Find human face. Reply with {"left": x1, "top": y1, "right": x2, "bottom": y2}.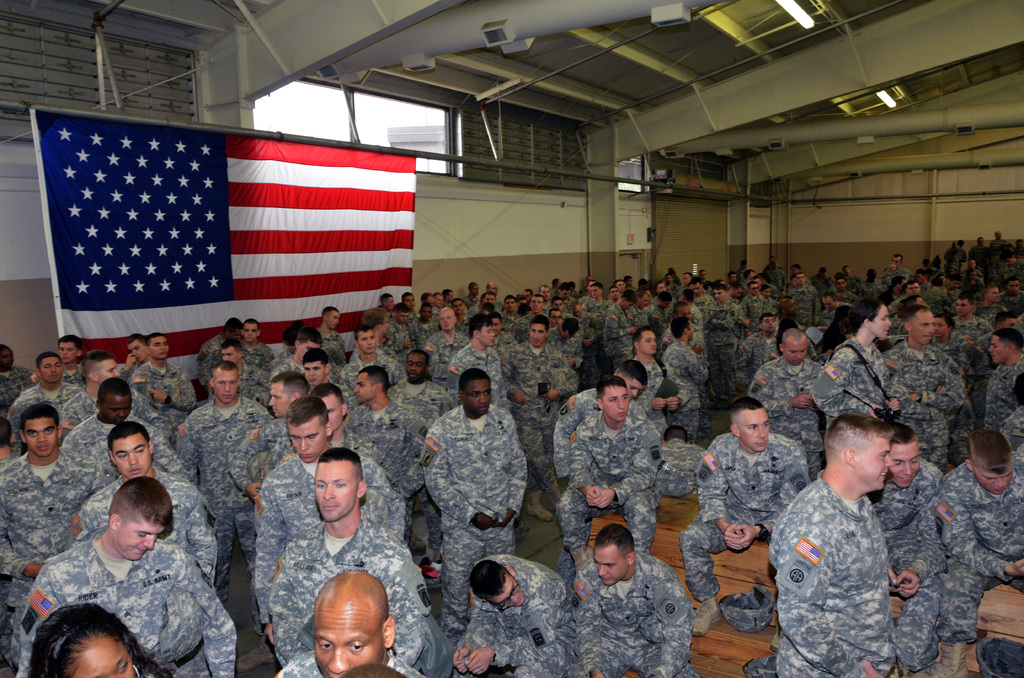
{"left": 572, "top": 307, "right": 584, "bottom": 318}.
